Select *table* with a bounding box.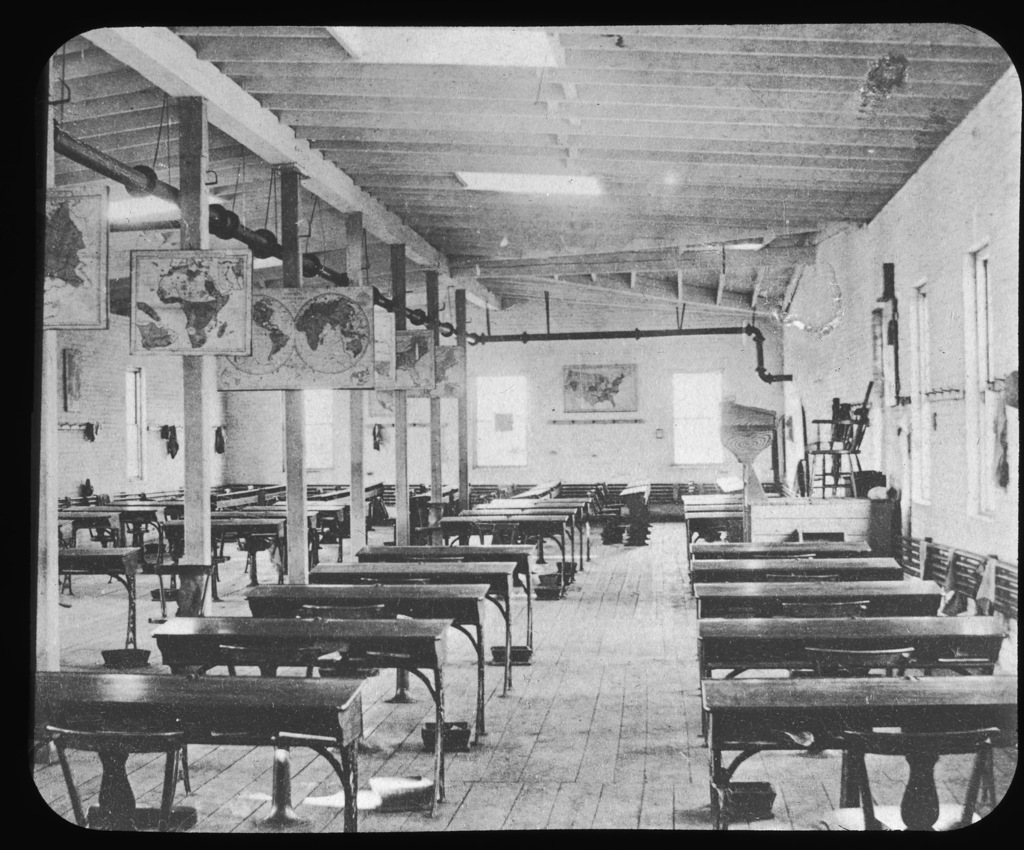
302, 558, 520, 694.
